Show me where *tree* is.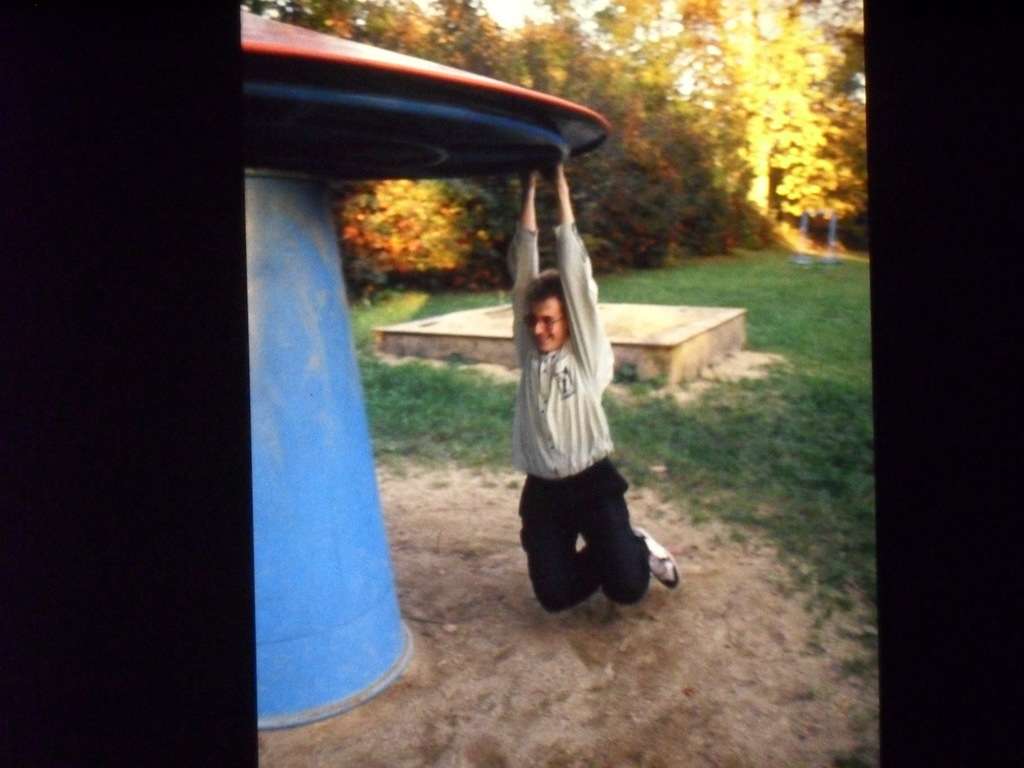
*tree* is at {"left": 766, "top": 0, "right": 874, "bottom": 257}.
